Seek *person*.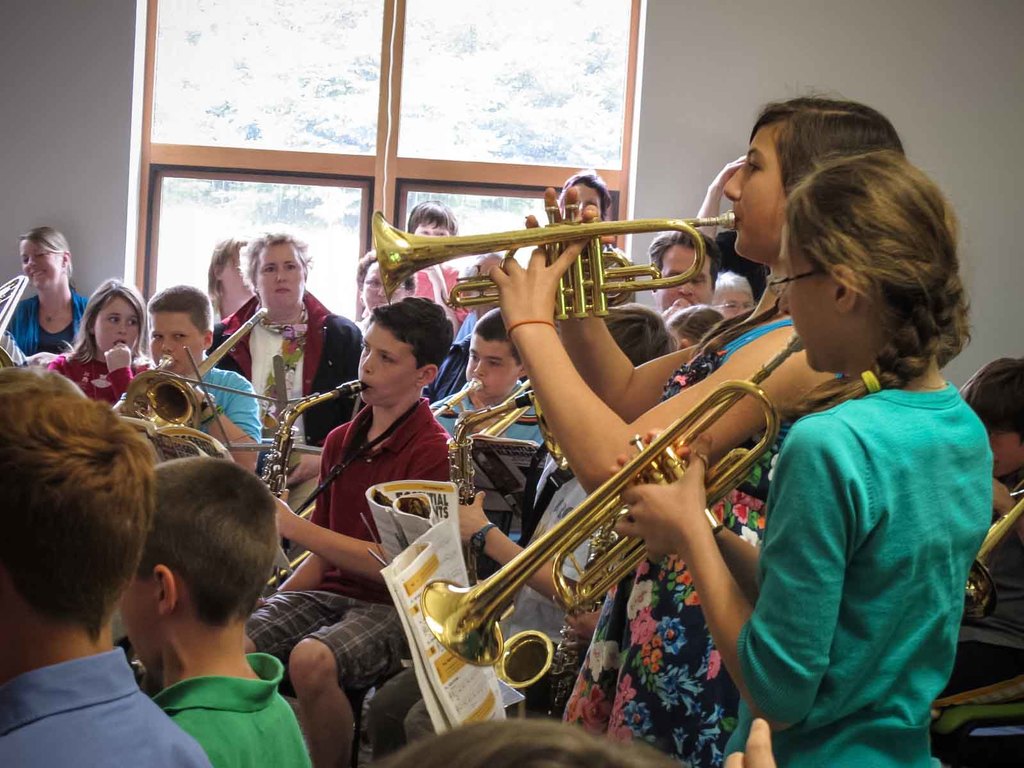
(left=205, top=234, right=257, bottom=323).
